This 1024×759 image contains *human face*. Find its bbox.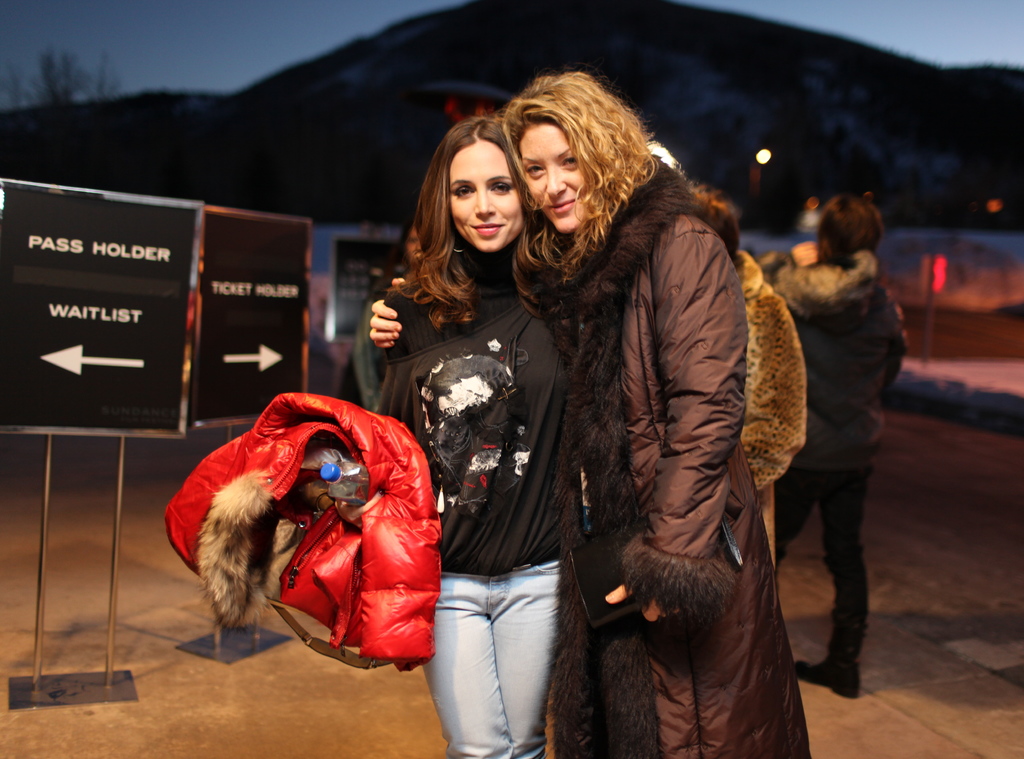
detection(518, 125, 591, 233).
